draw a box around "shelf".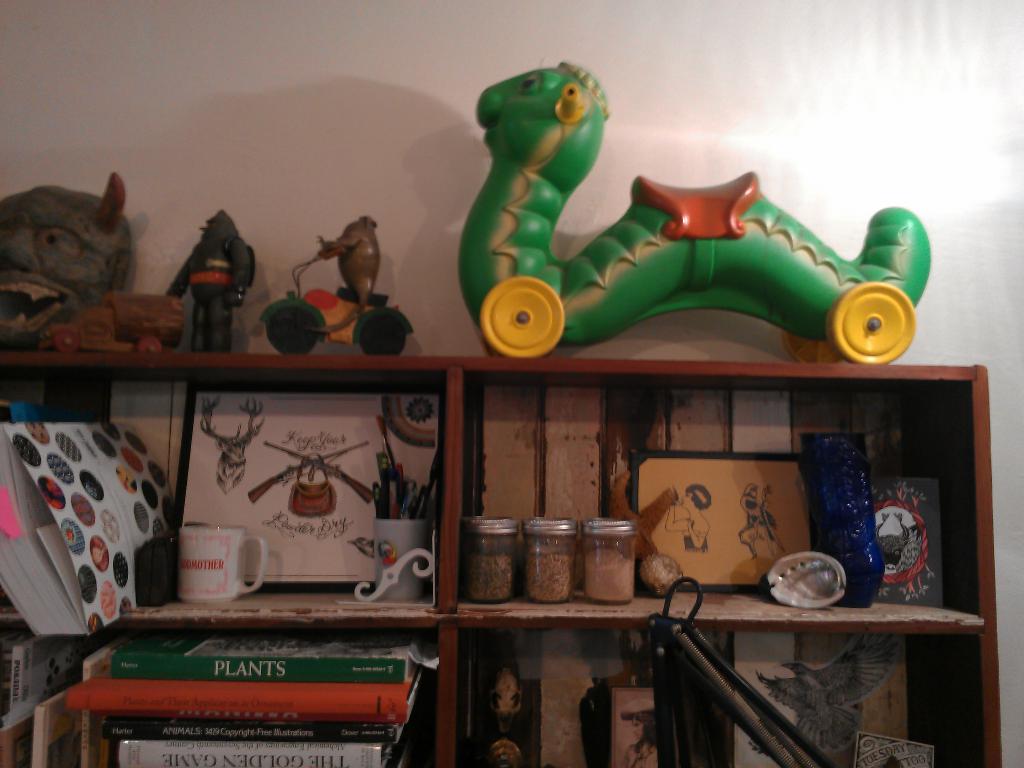
detection(4, 351, 1002, 767).
